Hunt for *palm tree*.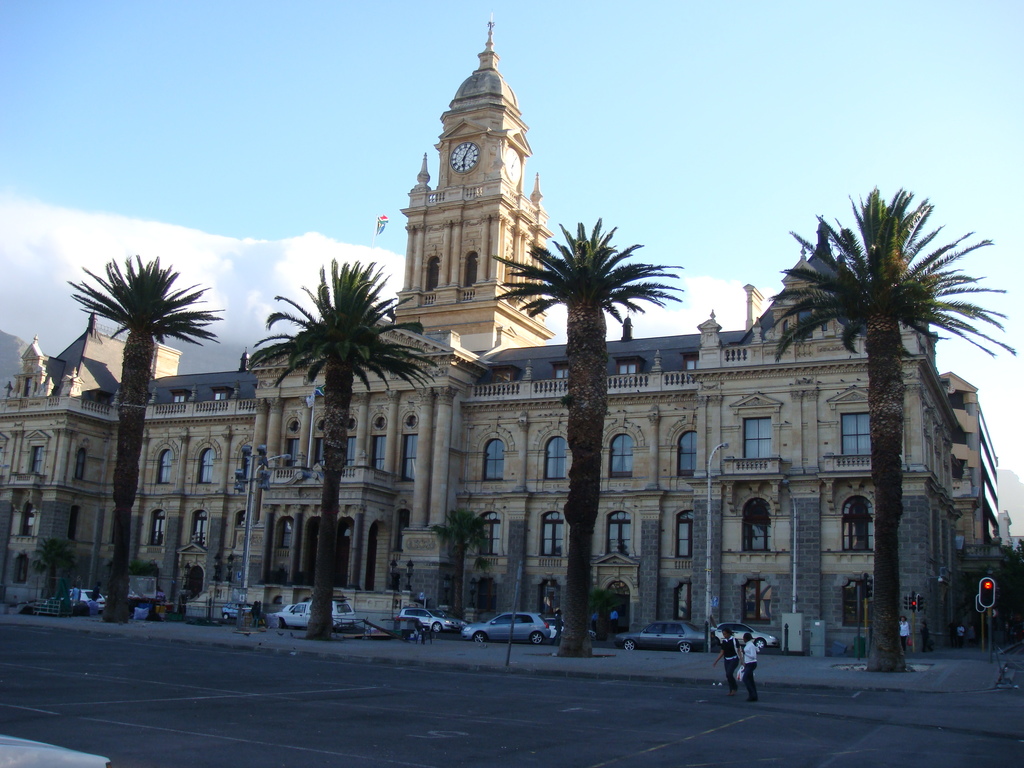
Hunted down at l=67, t=248, r=233, b=631.
